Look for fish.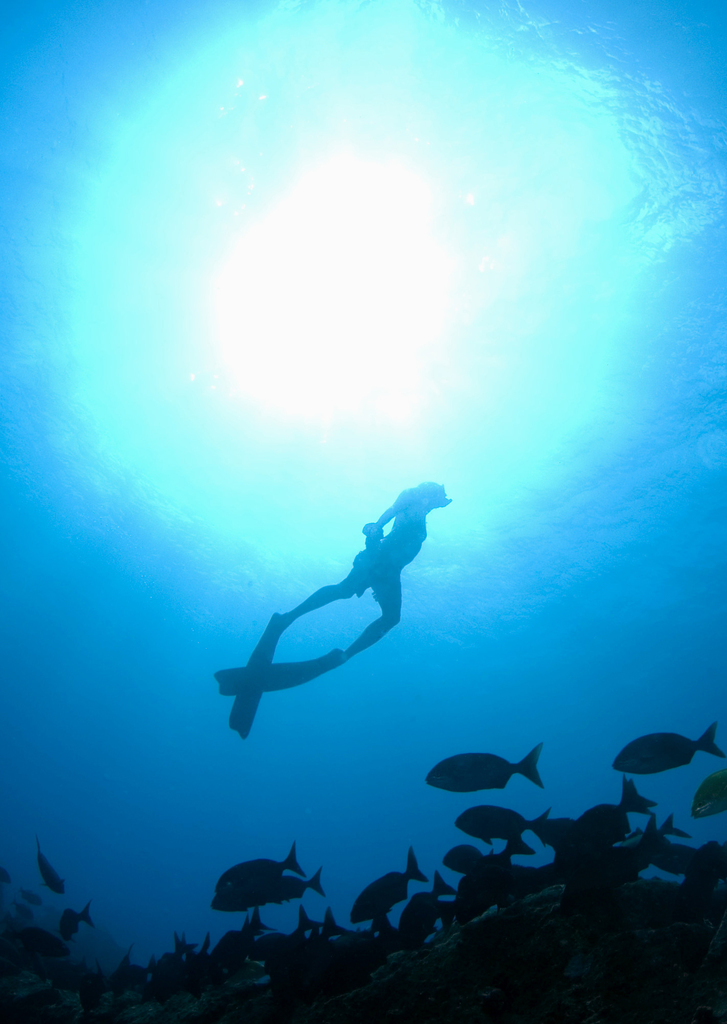
Found: box(611, 730, 720, 776).
